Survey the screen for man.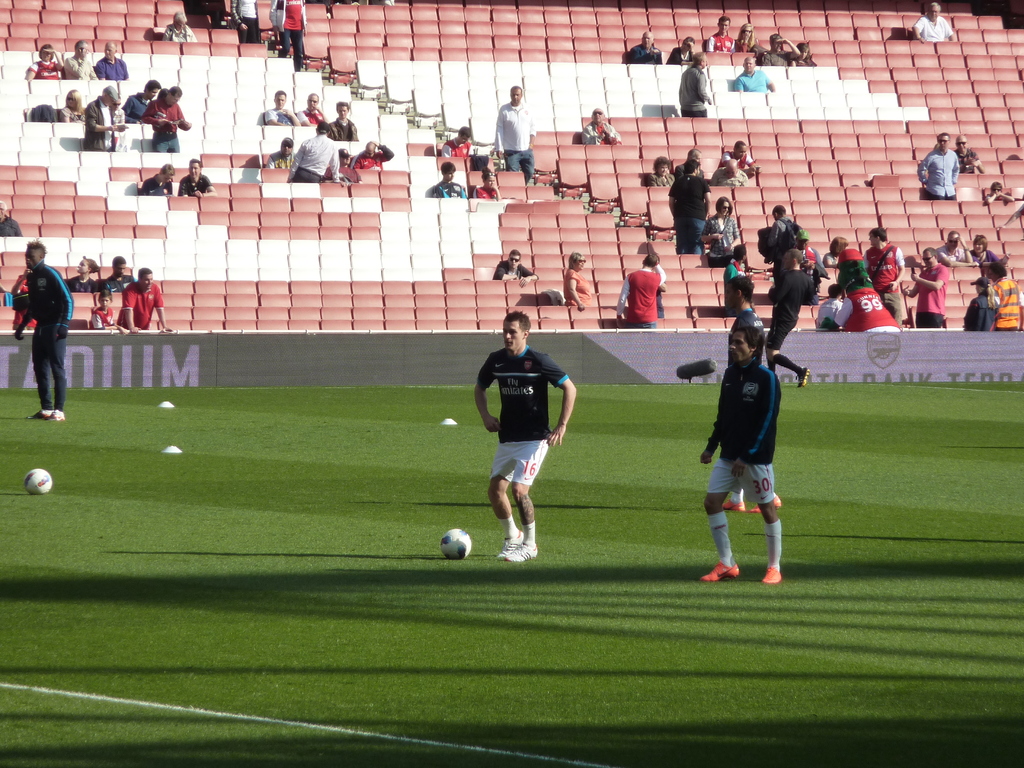
Survey found: {"left": 669, "top": 157, "right": 713, "bottom": 254}.
